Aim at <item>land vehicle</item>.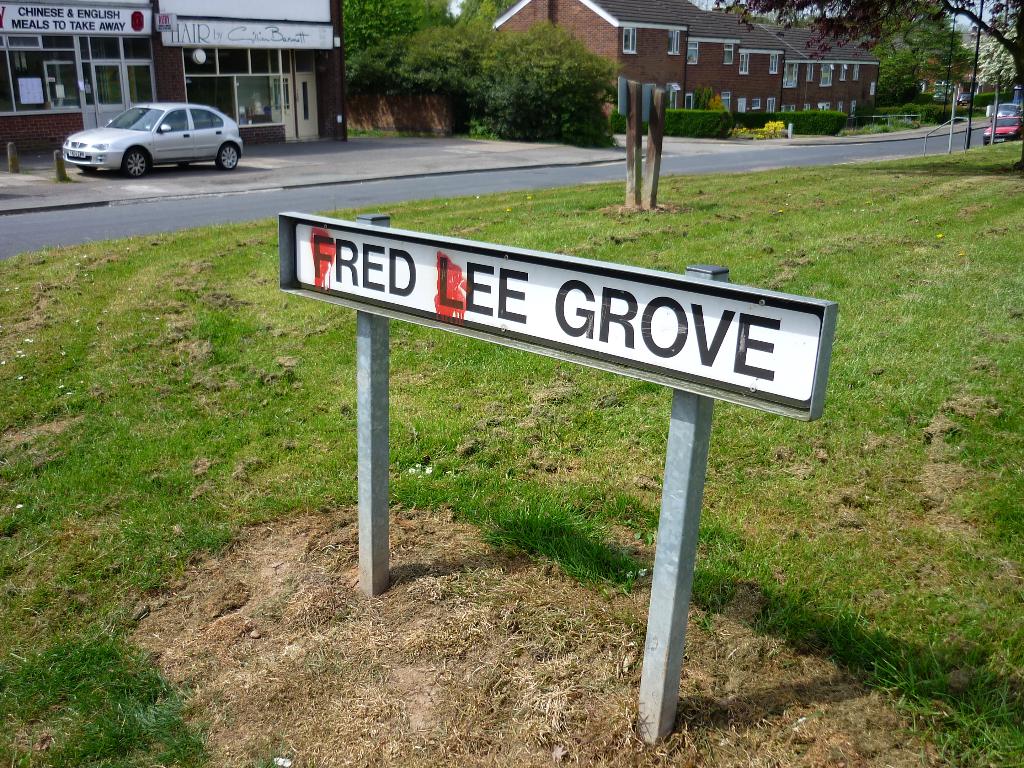
Aimed at <box>990,103,1022,123</box>.
